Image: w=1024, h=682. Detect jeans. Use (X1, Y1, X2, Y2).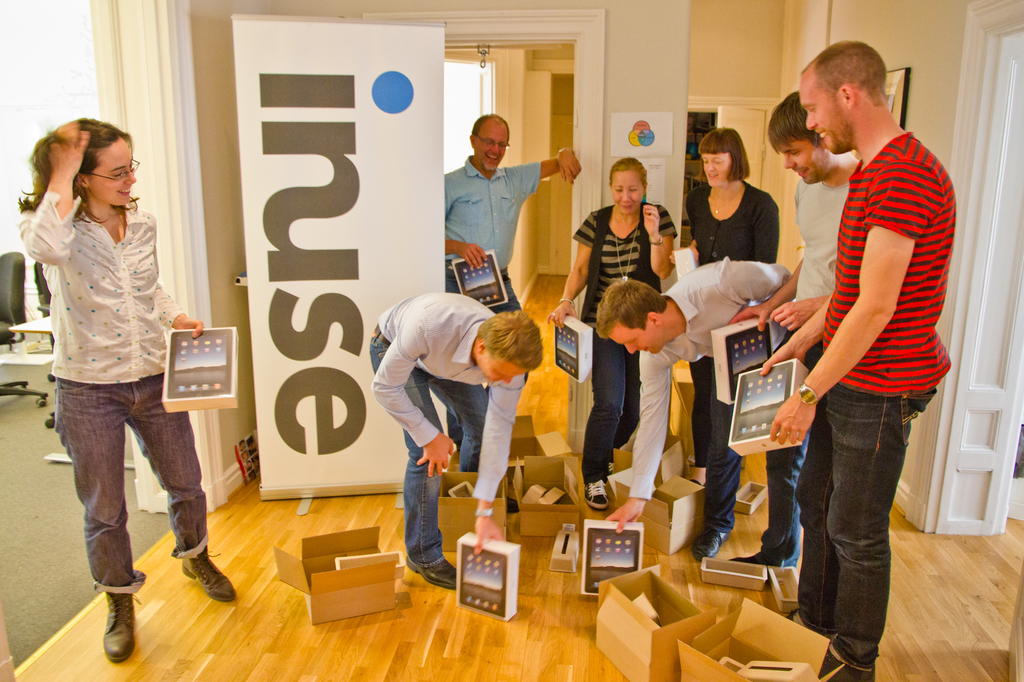
(63, 401, 205, 571).
